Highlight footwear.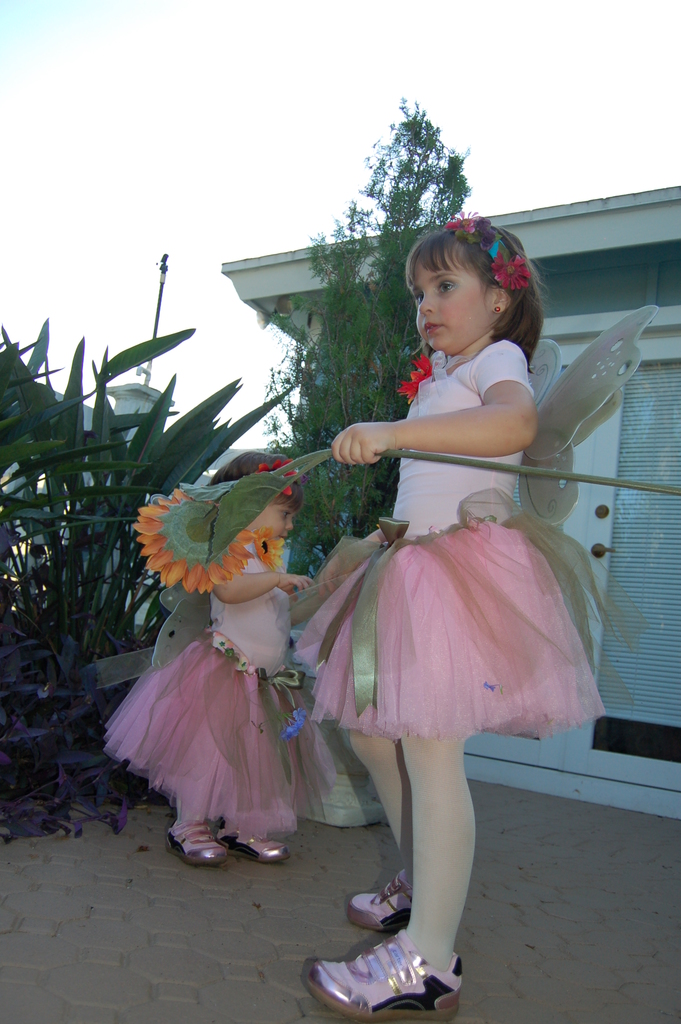
Highlighted region: box(217, 826, 289, 867).
